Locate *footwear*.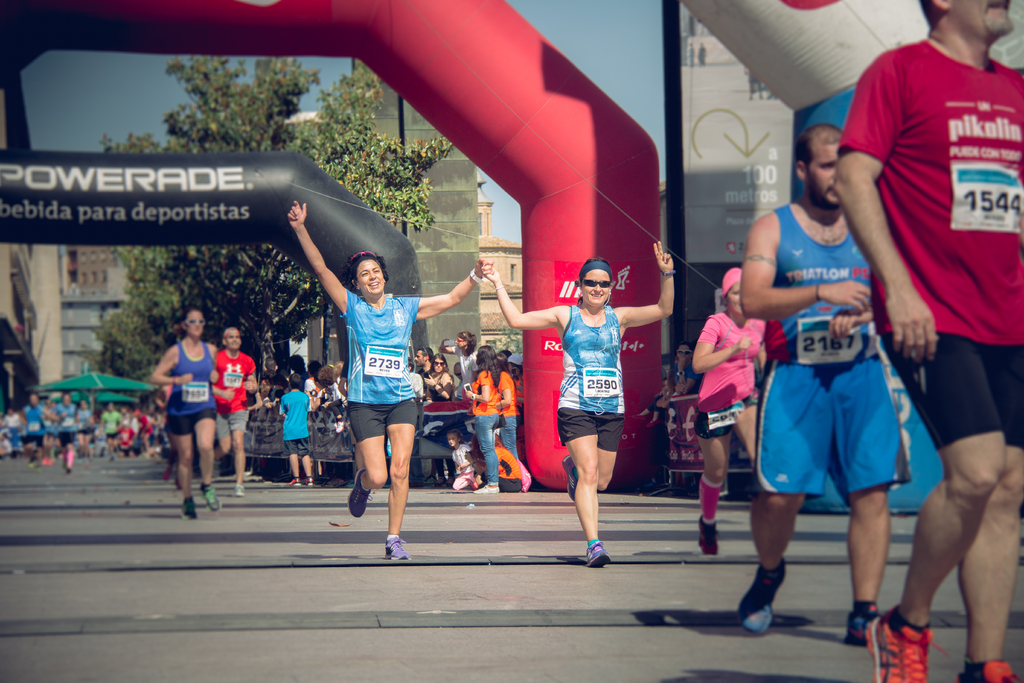
Bounding box: l=302, t=475, r=314, b=485.
